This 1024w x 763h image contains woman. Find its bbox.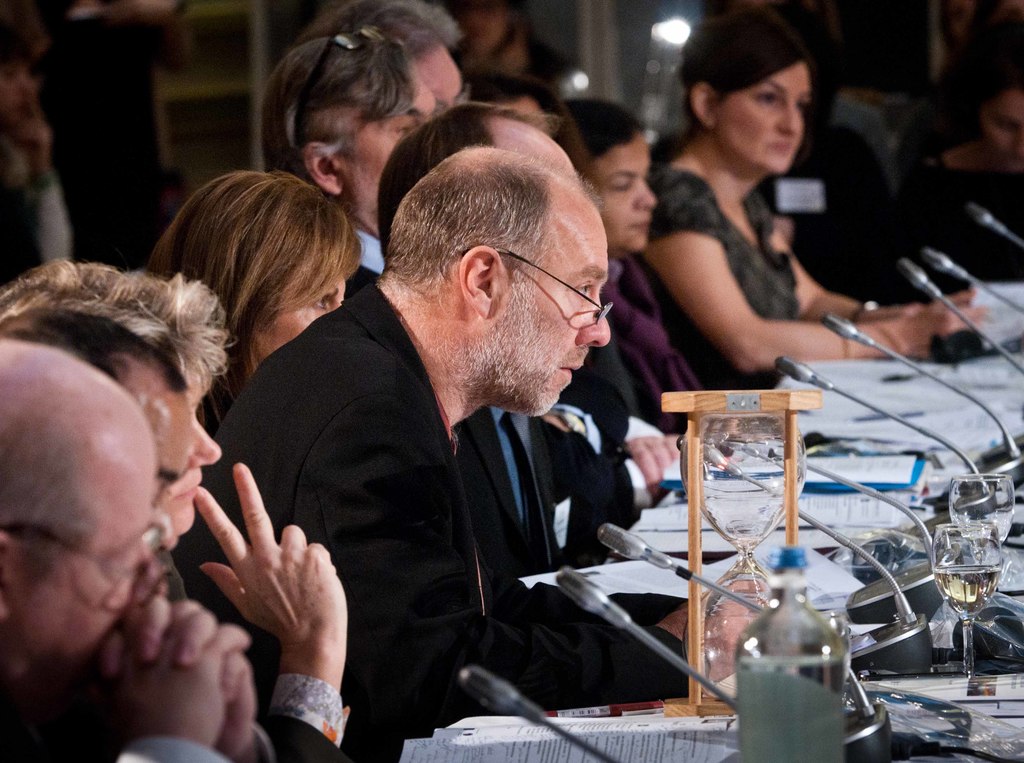
146, 168, 368, 431.
